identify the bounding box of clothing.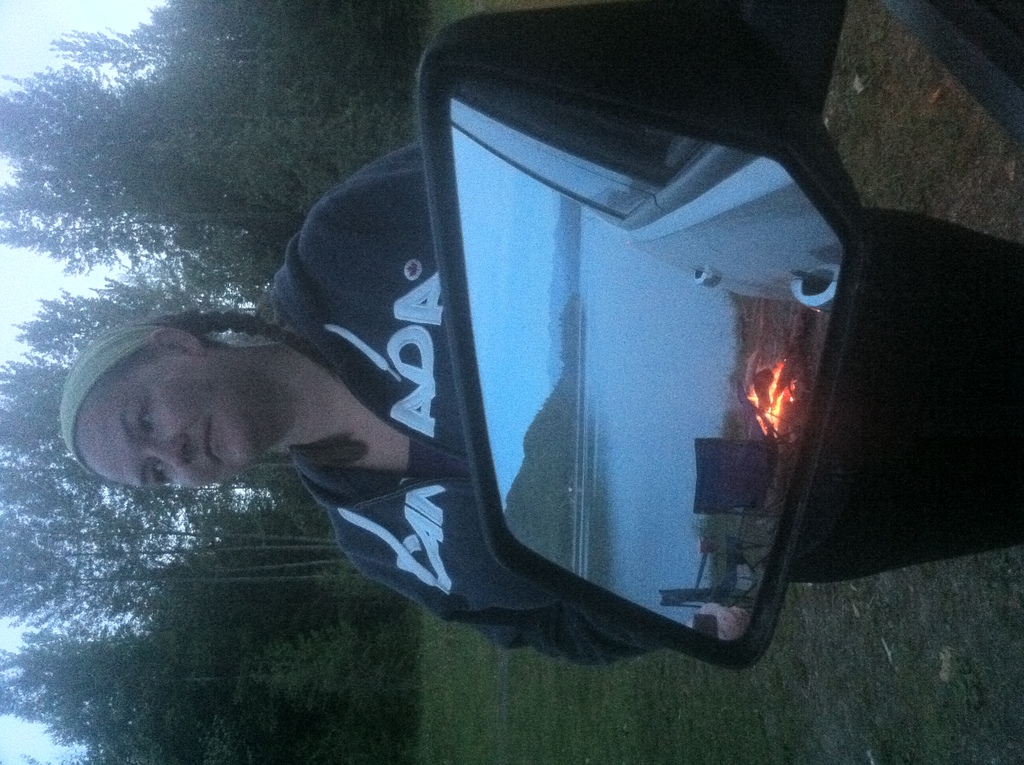
bbox(270, 141, 1023, 666).
